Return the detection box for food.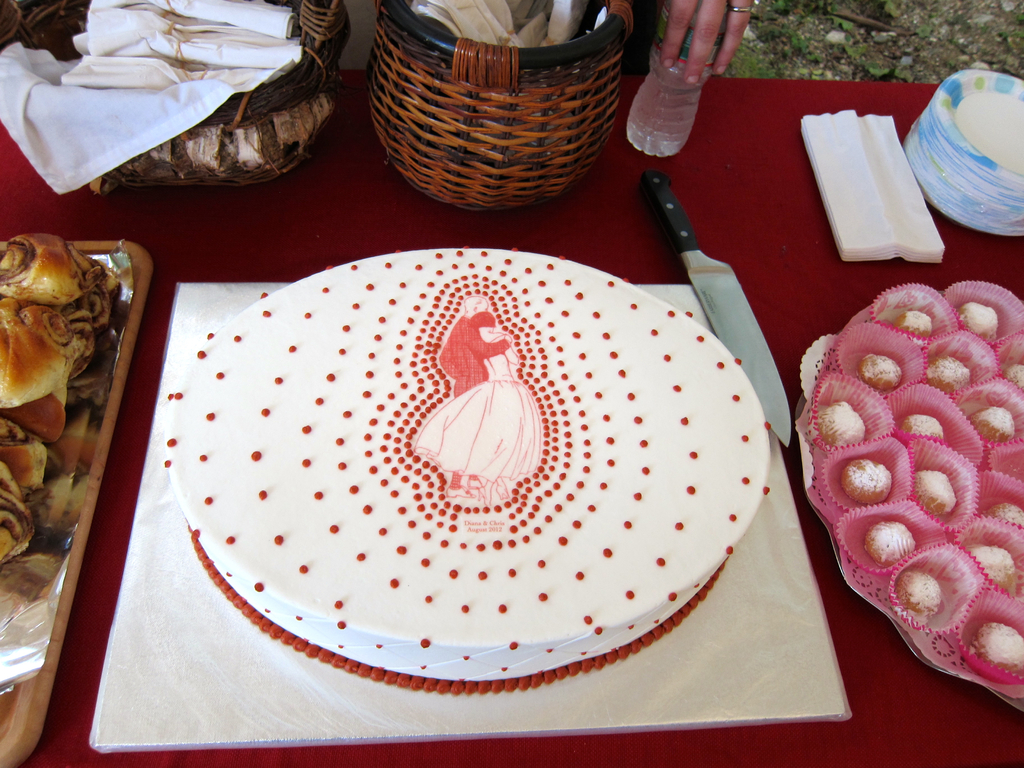
rect(1005, 363, 1023, 392).
